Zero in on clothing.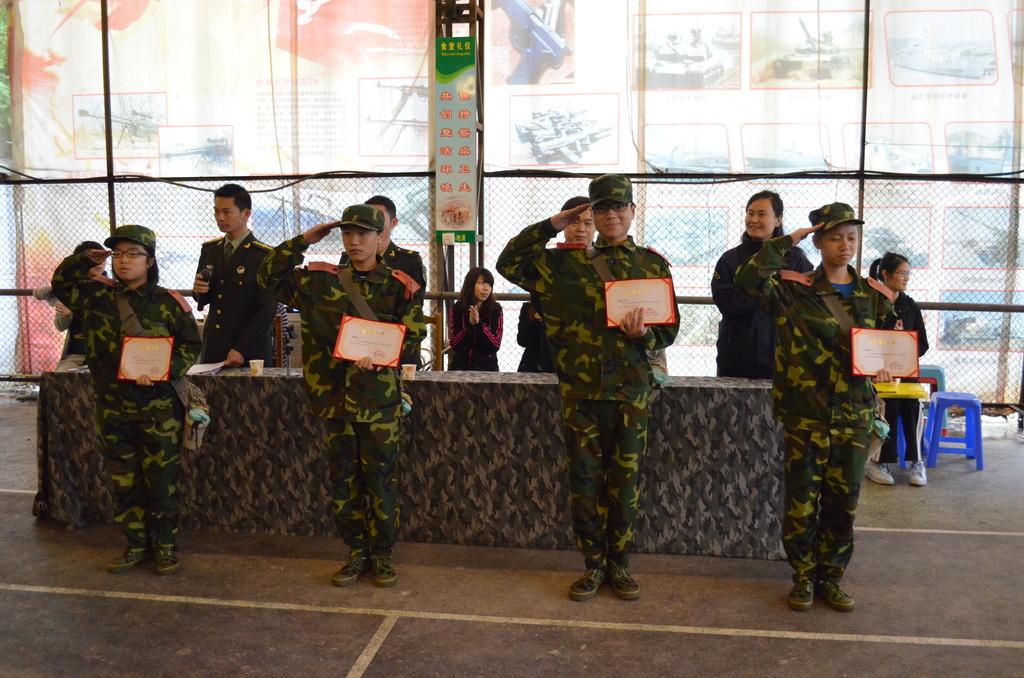
Zeroed in: [257, 236, 424, 556].
